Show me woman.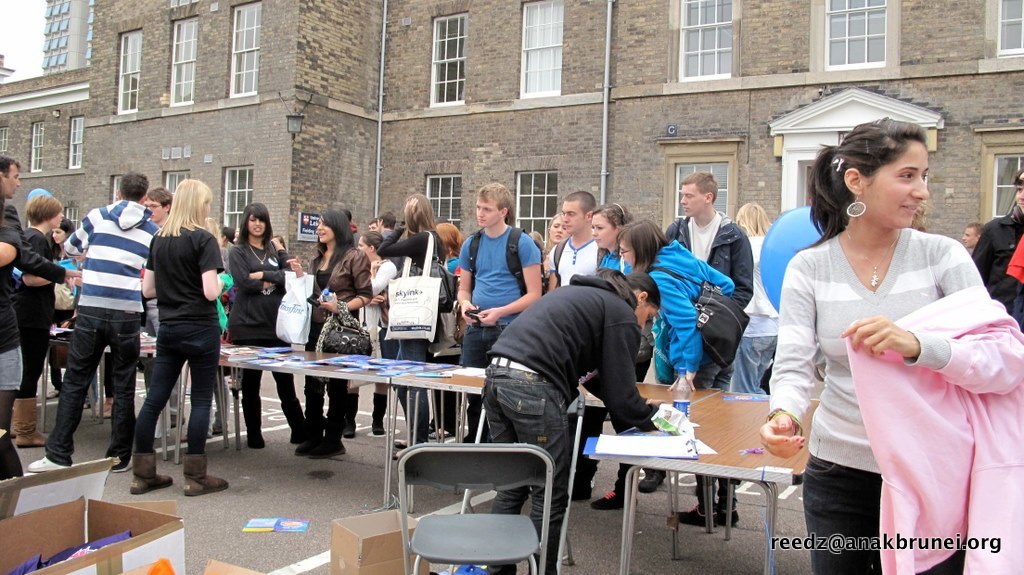
woman is here: BBox(587, 202, 676, 508).
